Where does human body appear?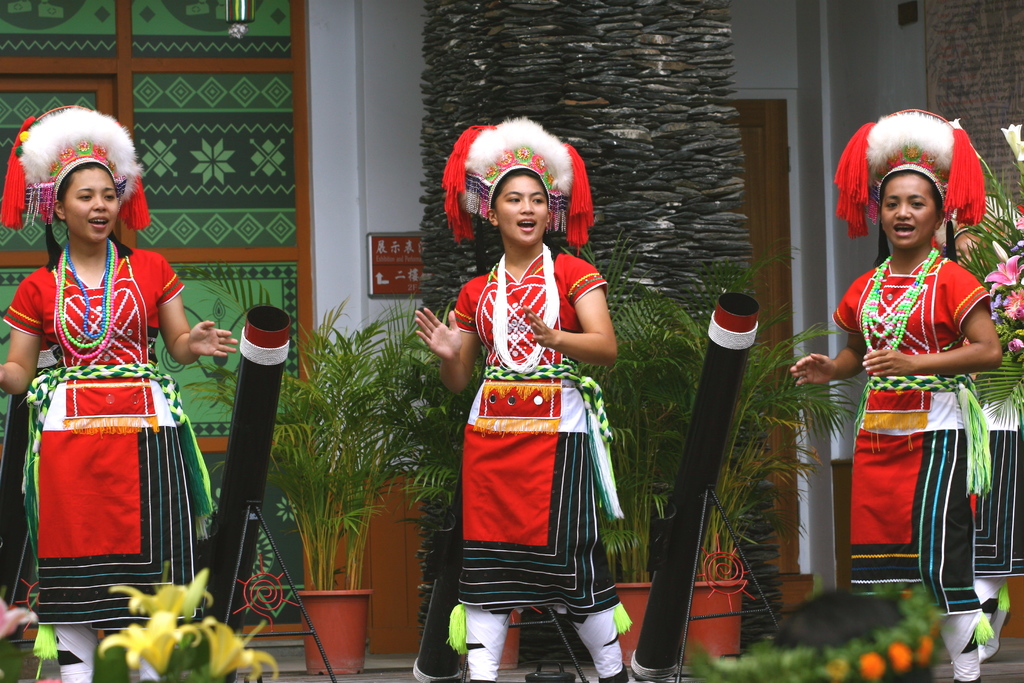
Appears at 786/236/1005/681.
